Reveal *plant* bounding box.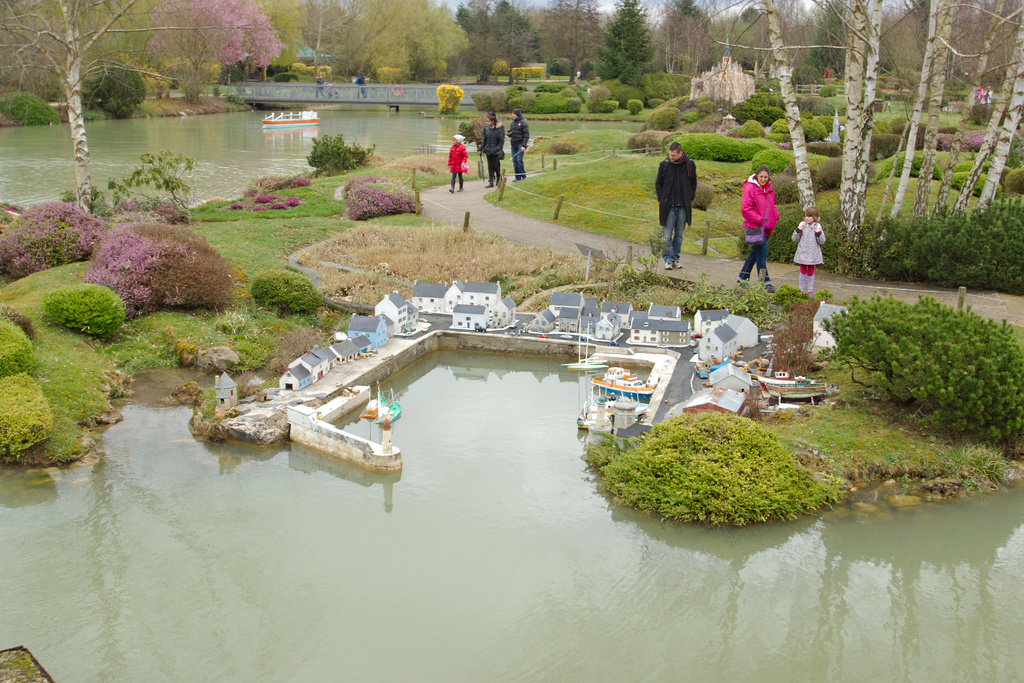
Revealed: [x1=897, y1=149, x2=942, y2=188].
